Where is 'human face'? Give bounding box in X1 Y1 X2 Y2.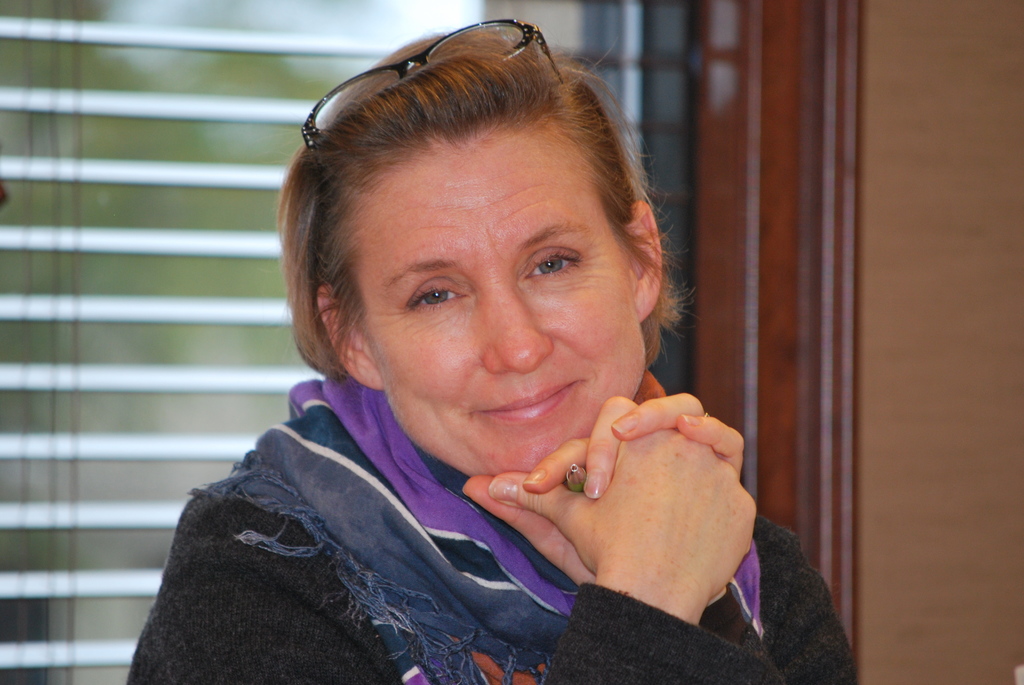
362 113 643 480.
